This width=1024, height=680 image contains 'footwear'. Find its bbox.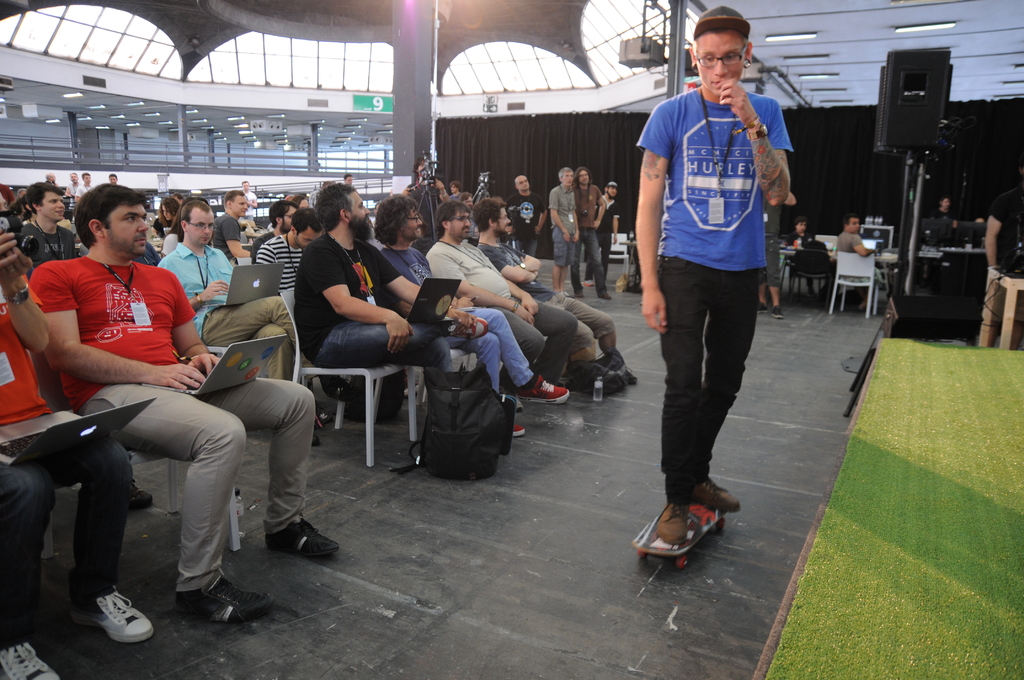
314 407 336 425.
